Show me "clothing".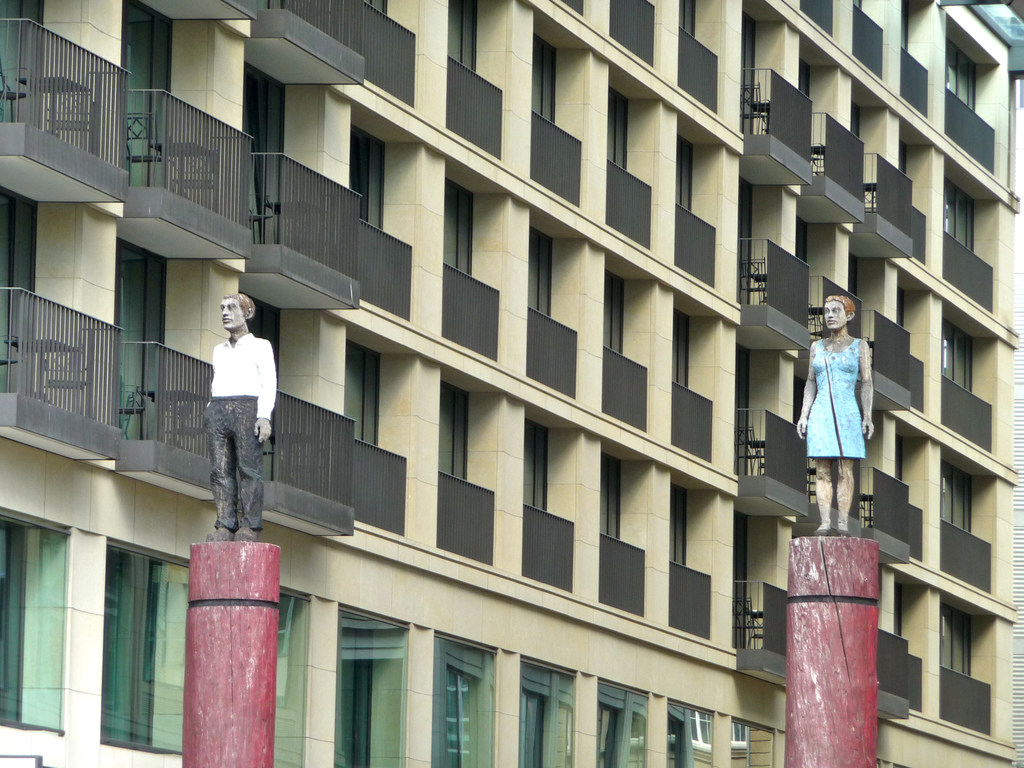
"clothing" is here: left=803, top=337, right=865, bottom=462.
